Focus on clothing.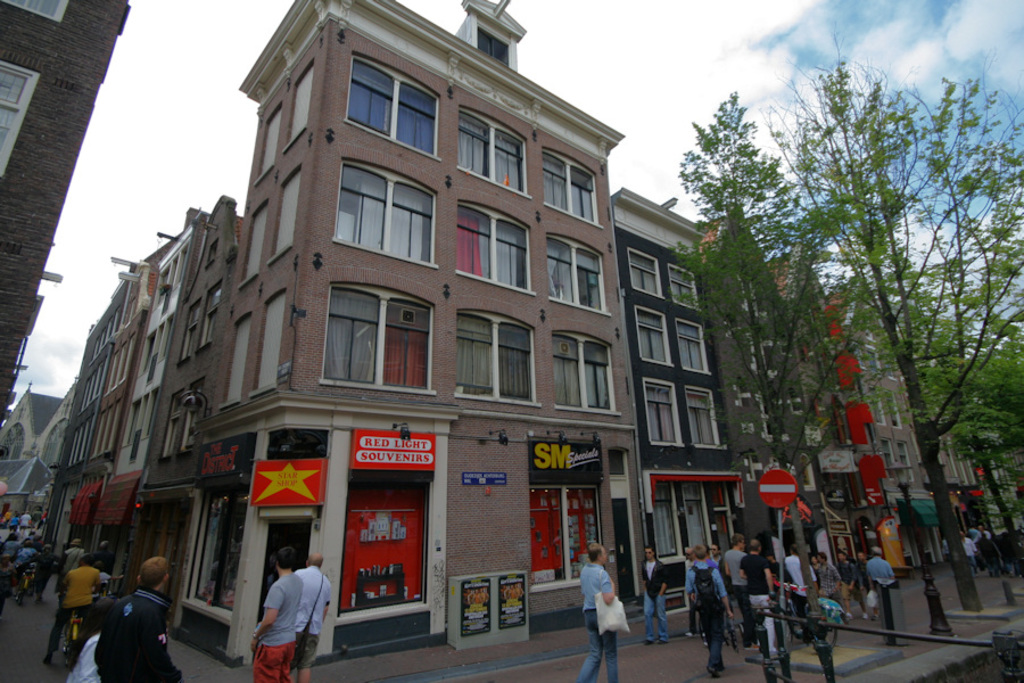
Focused at locate(683, 563, 720, 665).
